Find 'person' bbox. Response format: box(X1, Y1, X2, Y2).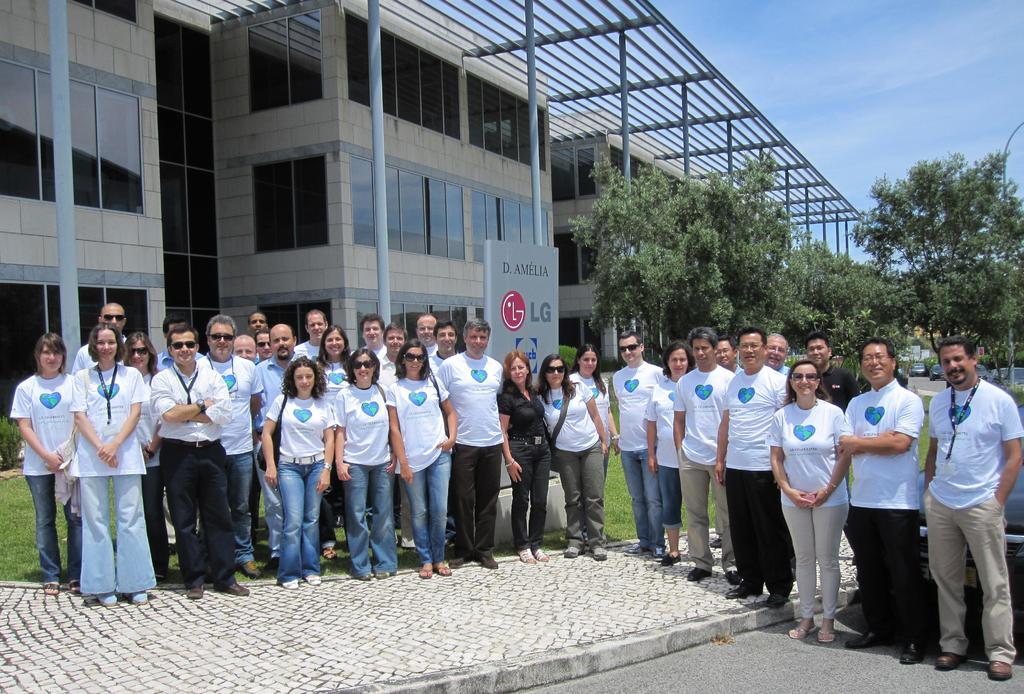
box(257, 350, 327, 589).
